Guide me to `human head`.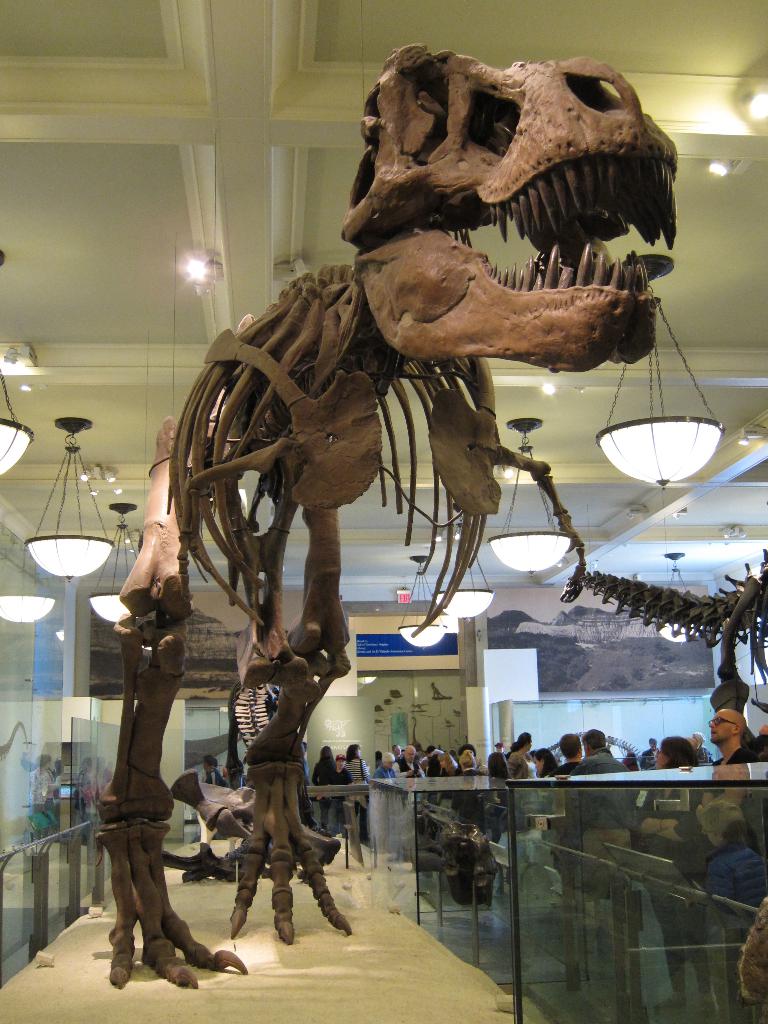
Guidance: BBox(532, 748, 555, 774).
